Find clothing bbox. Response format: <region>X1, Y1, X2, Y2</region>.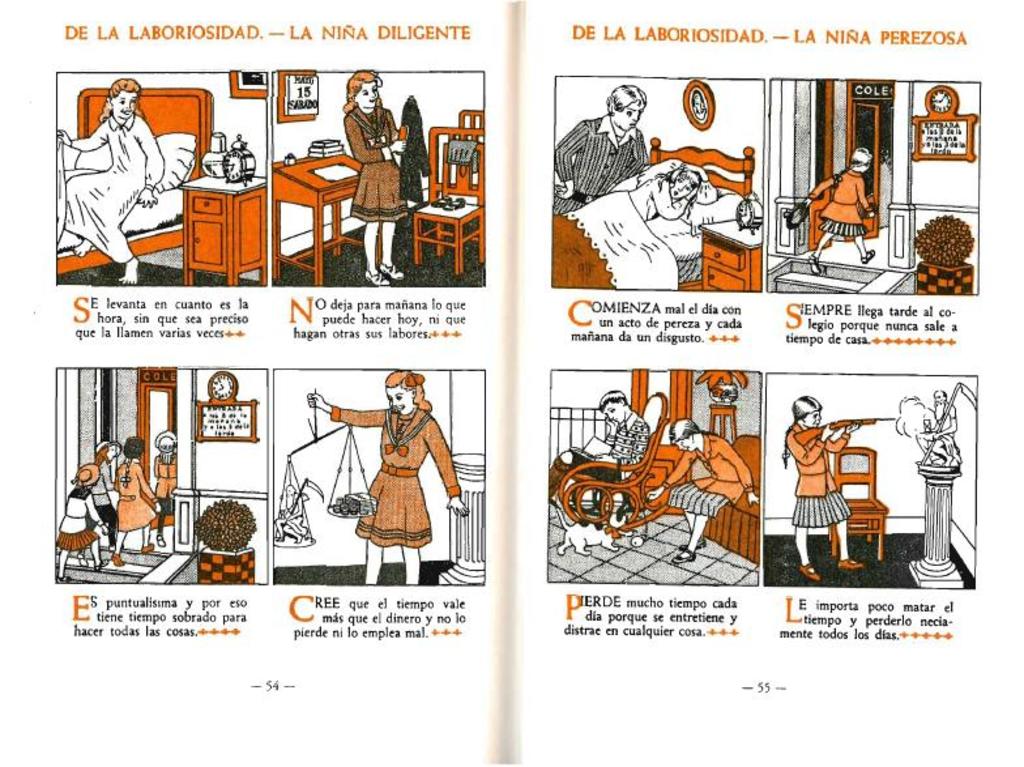
<region>153, 449, 179, 520</region>.
